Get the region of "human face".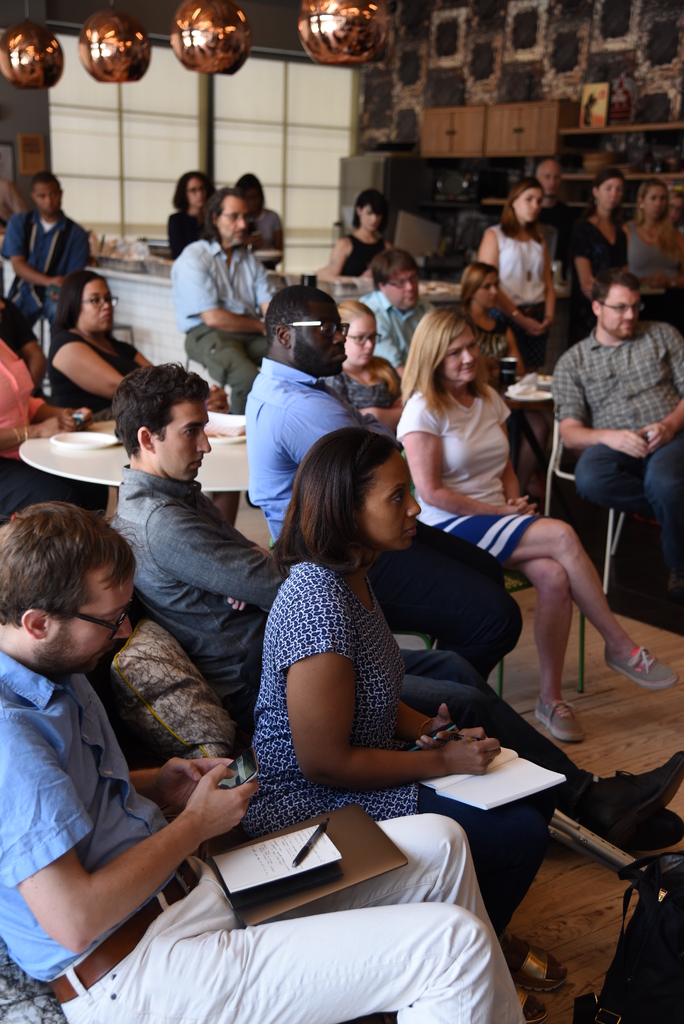
Rect(595, 177, 625, 211).
